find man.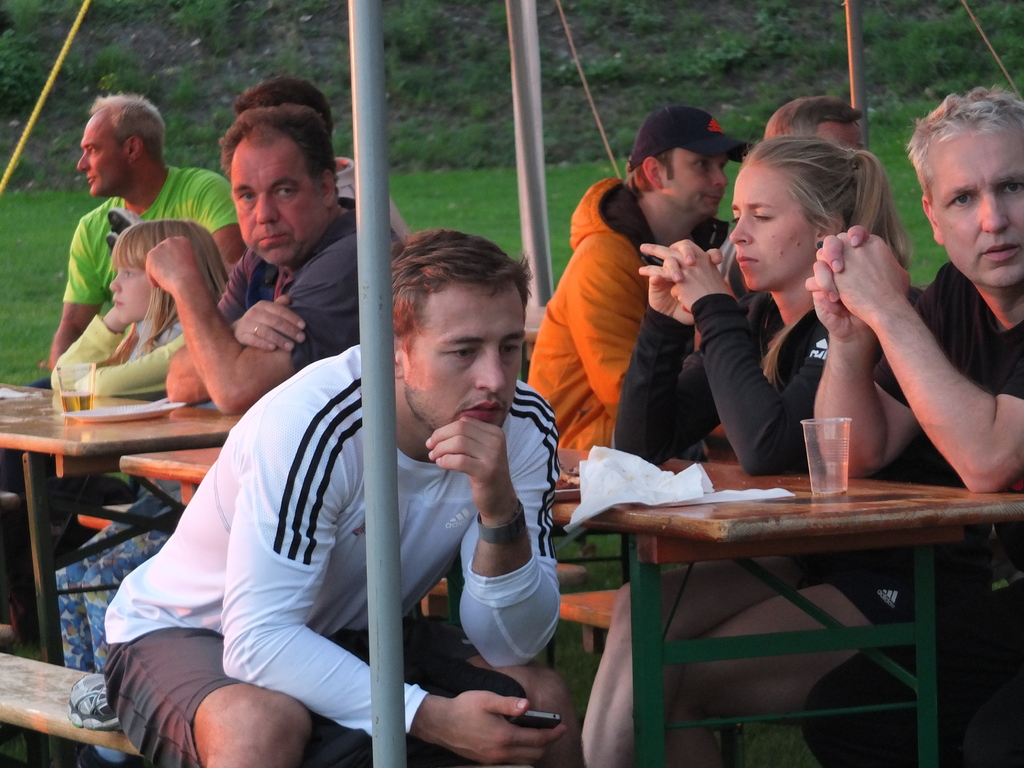
<box>527,108,758,456</box>.
